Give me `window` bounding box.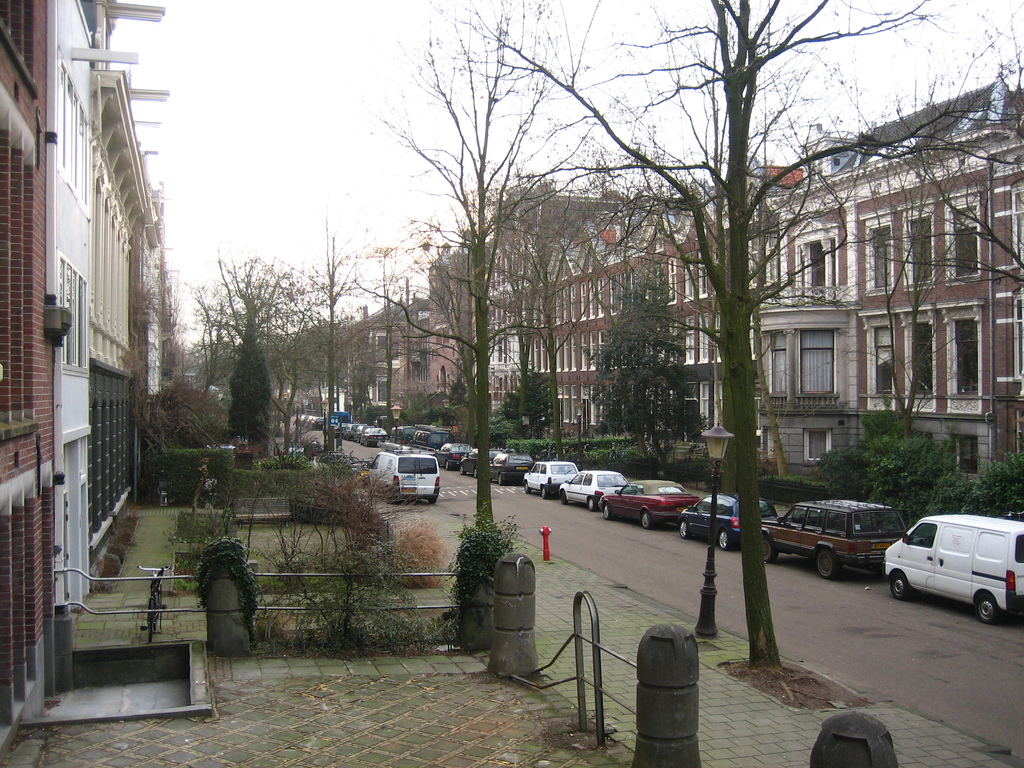
(911, 321, 937, 394).
